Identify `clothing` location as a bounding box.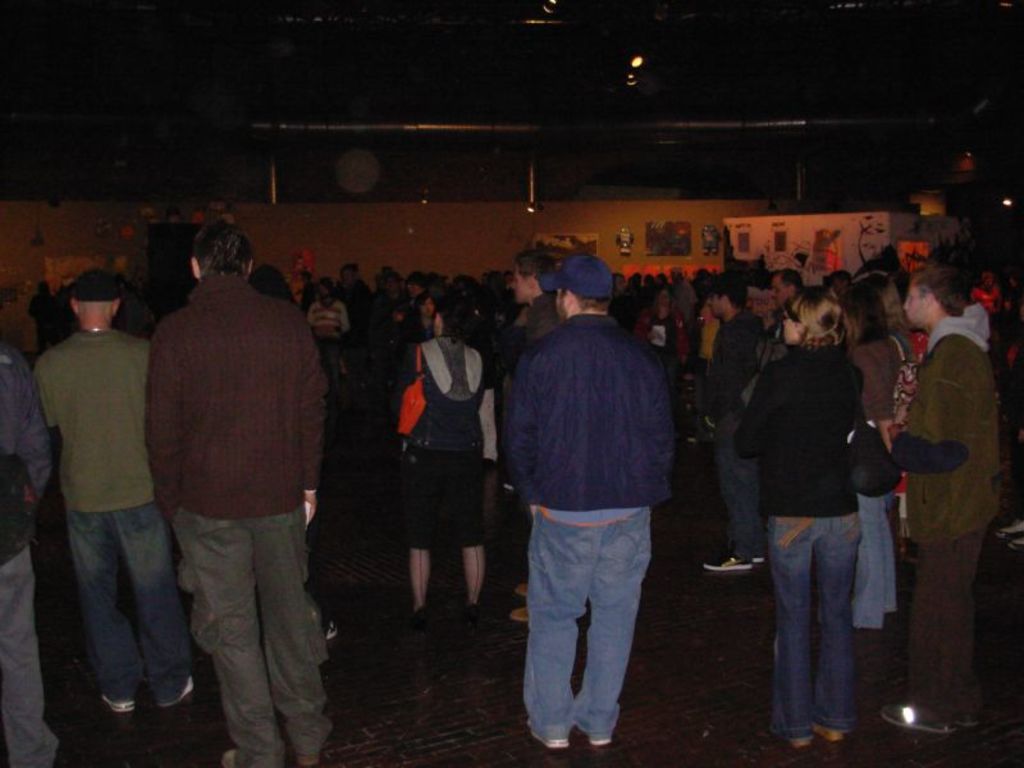
pyautogui.locateOnScreen(727, 339, 863, 739).
